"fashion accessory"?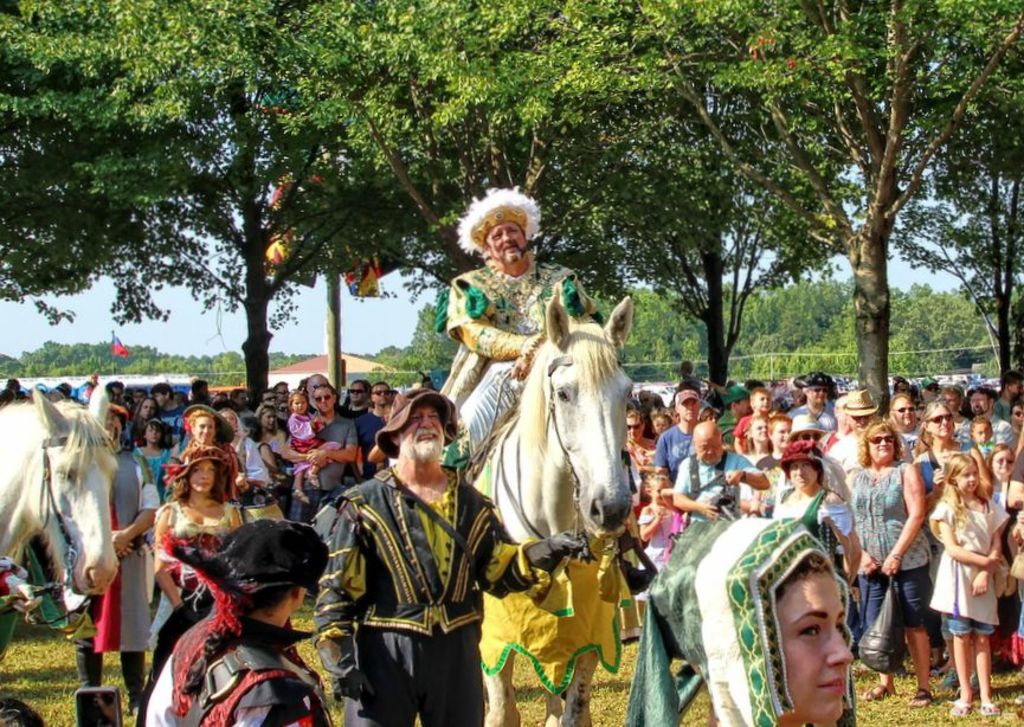
rect(180, 399, 231, 437)
